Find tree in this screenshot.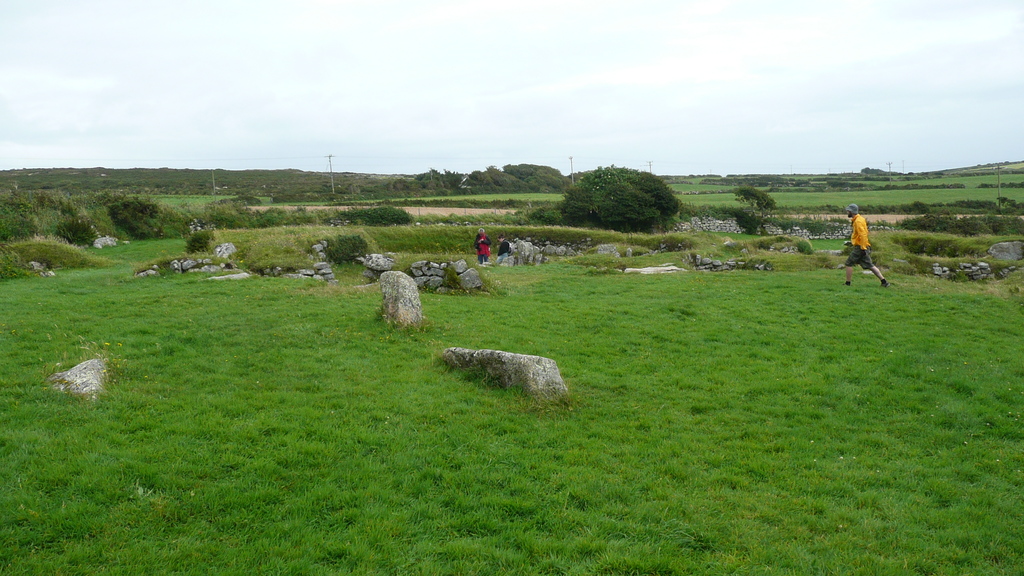
The bounding box for tree is box(549, 150, 688, 227).
